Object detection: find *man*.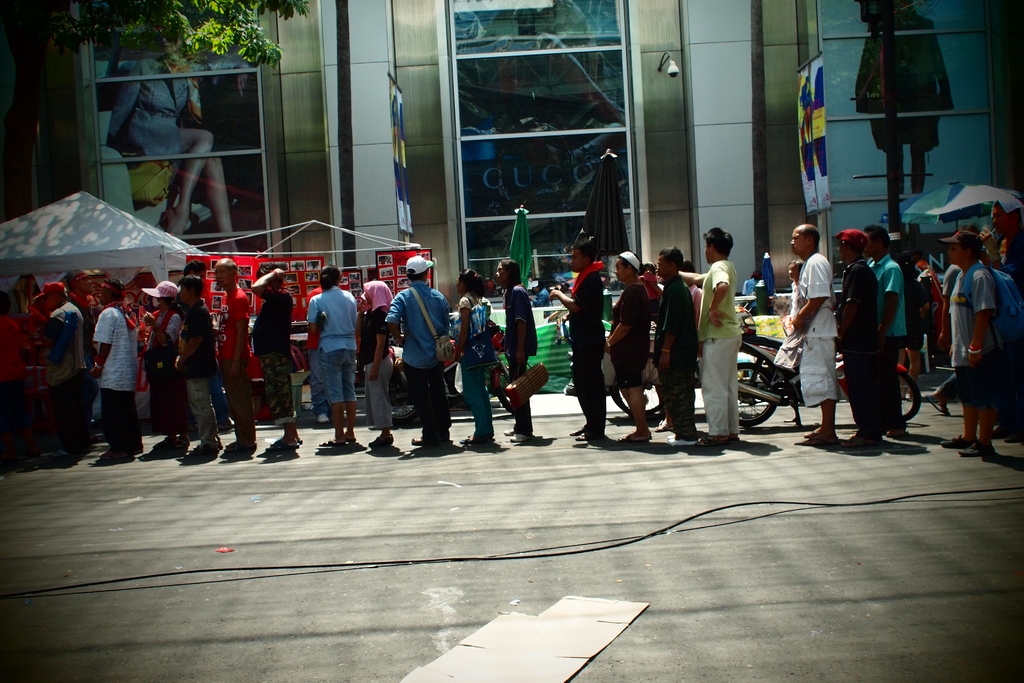
select_region(387, 256, 460, 458).
